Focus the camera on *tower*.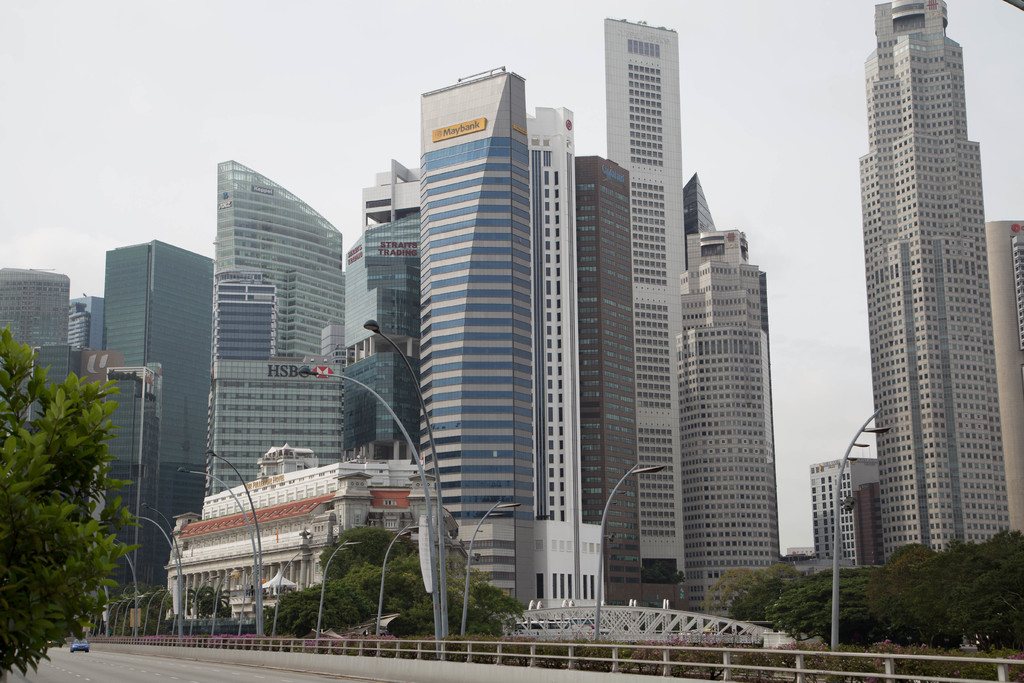
Focus region: box(106, 245, 216, 594).
